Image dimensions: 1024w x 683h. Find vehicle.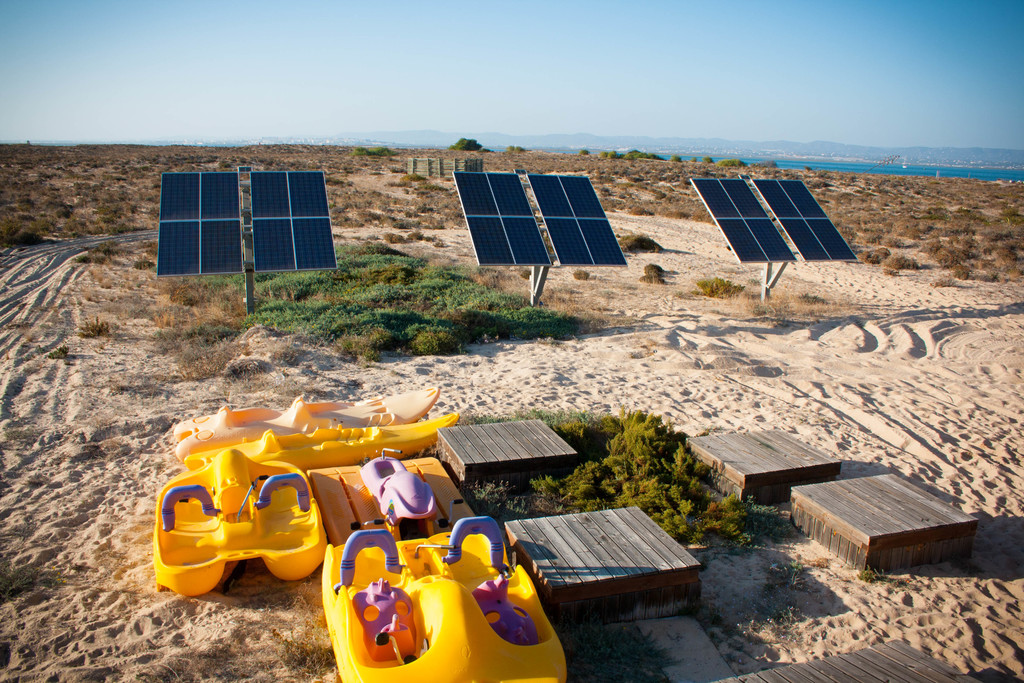
[left=175, top=388, right=440, bottom=463].
